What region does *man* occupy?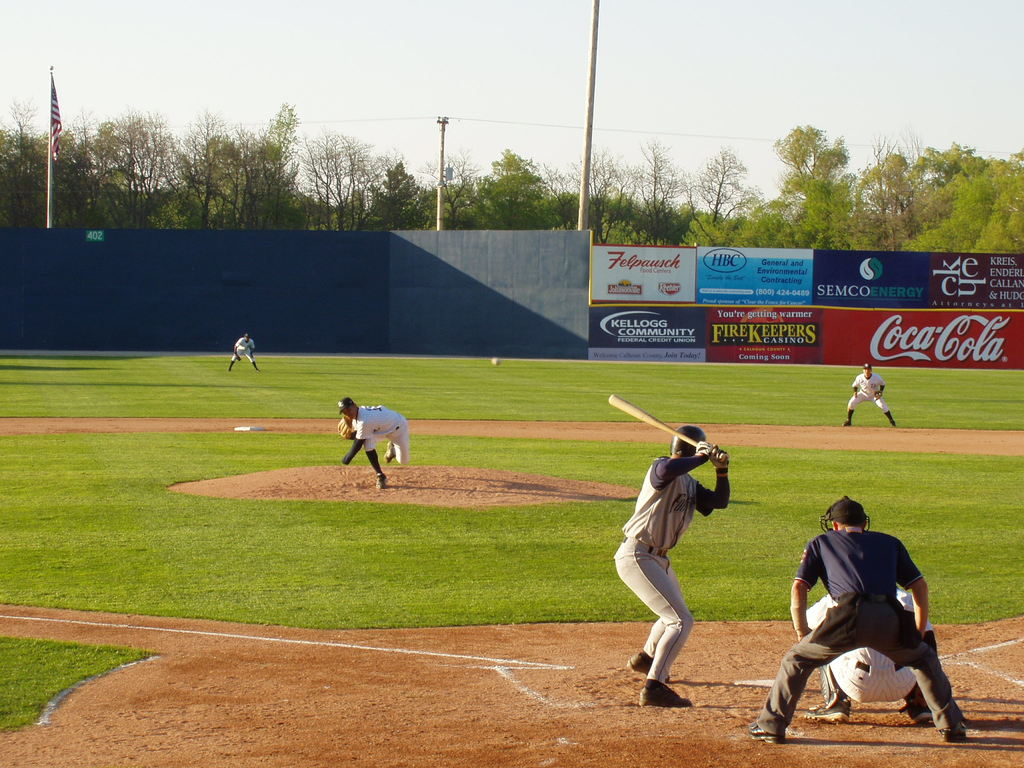
Rect(342, 397, 409, 490).
